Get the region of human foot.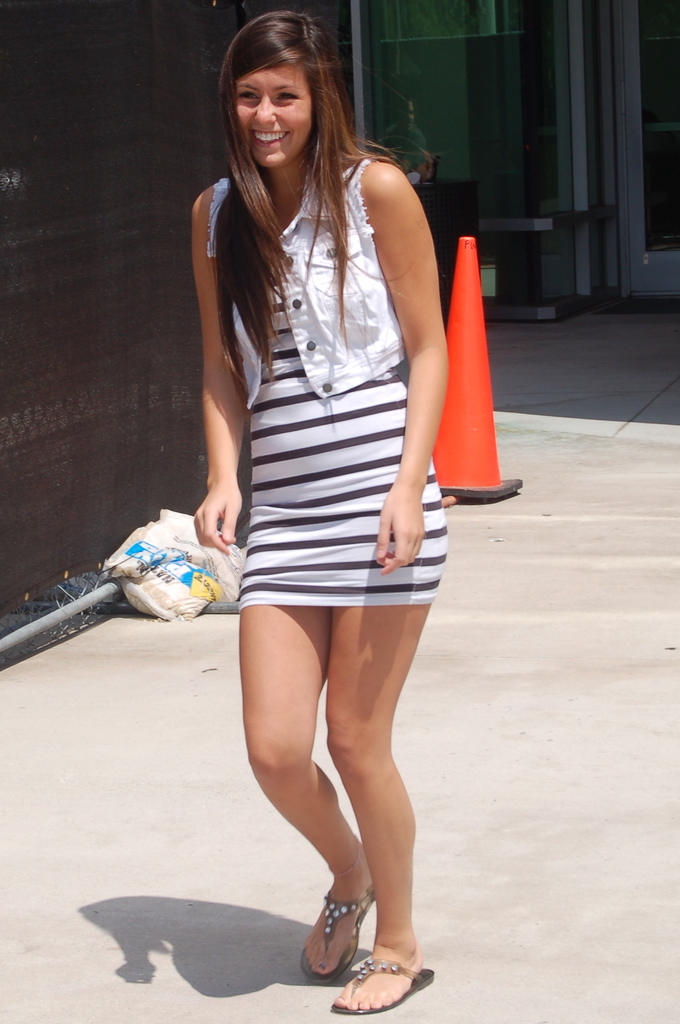
[x1=336, y1=930, x2=426, y2=1011].
